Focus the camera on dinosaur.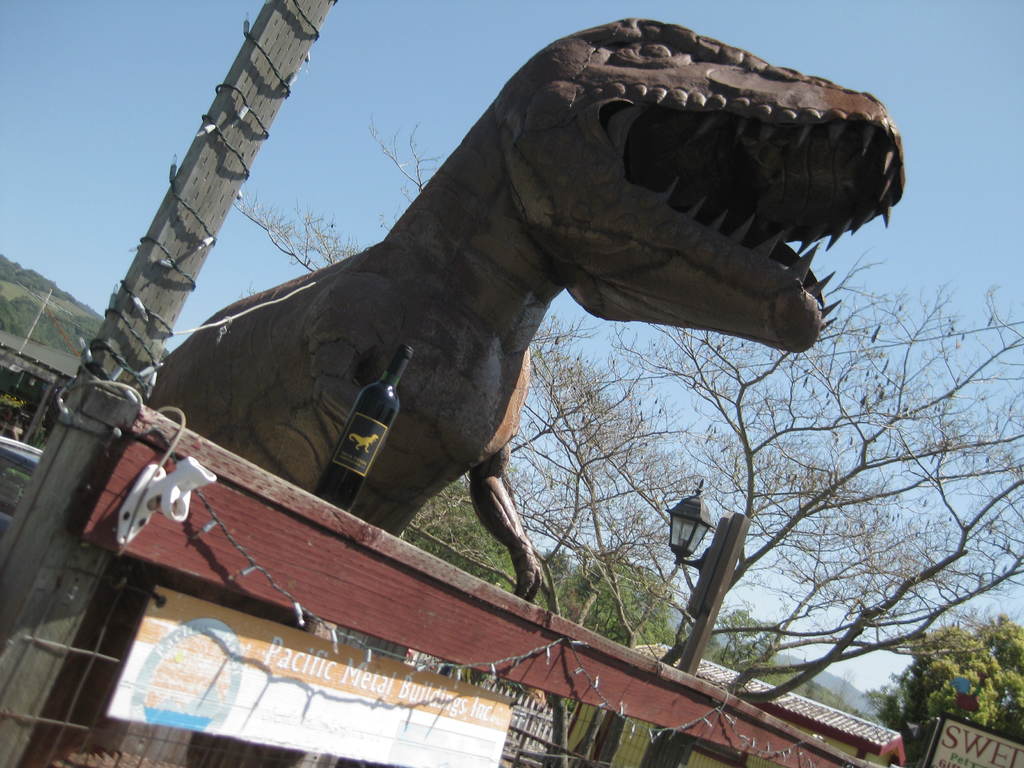
Focus region: [139, 13, 907, 614].
